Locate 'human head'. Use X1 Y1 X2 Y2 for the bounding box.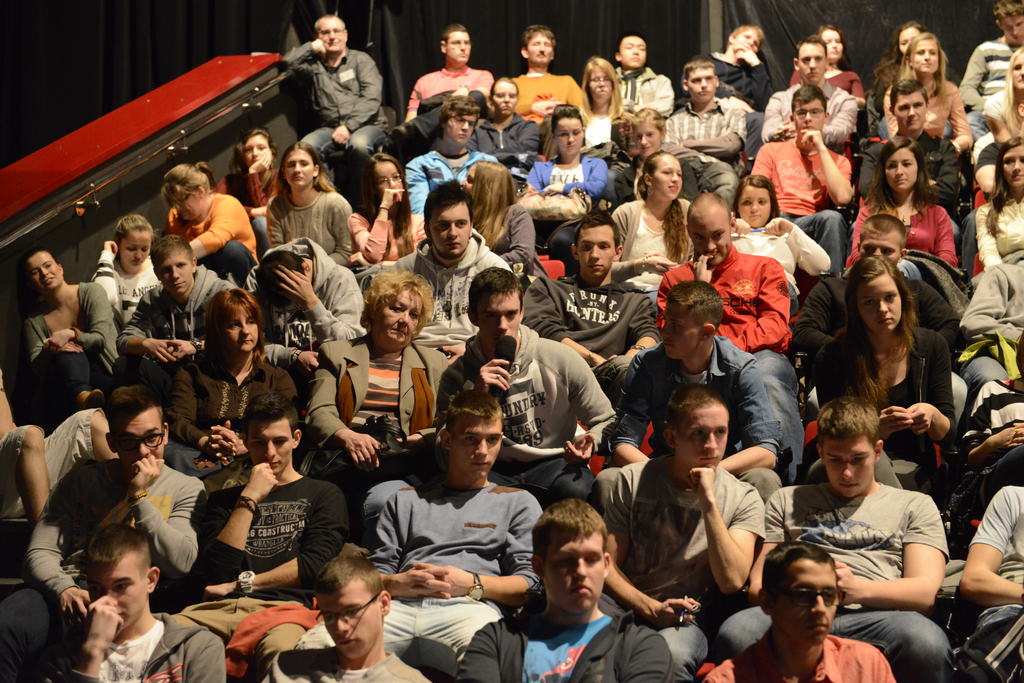
894 75 931 131.
